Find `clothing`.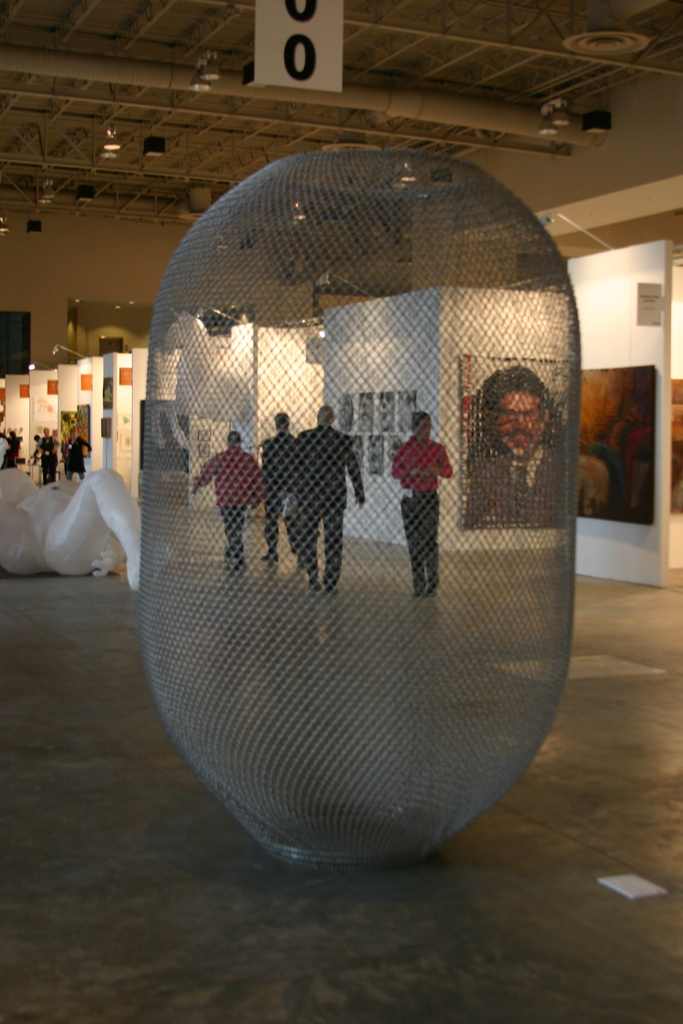
x1=286 y1=426 x2=363 y2=582.
